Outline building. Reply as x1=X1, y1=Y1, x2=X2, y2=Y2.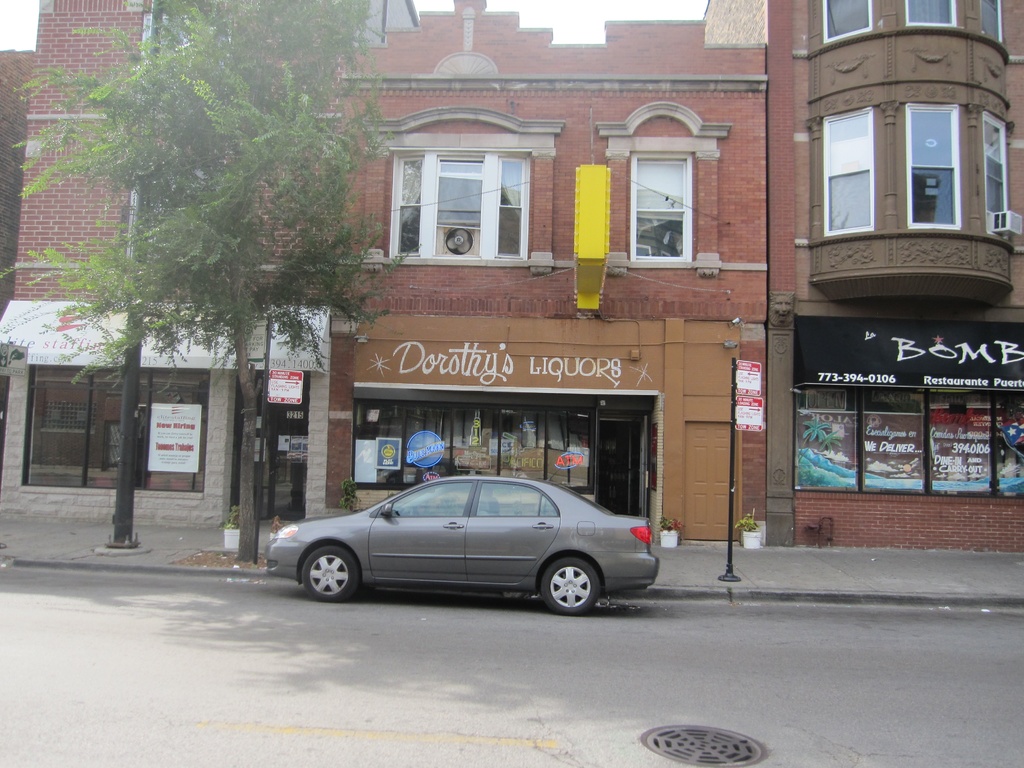
x1=0, y1=0, x2=1023, y2=547.
